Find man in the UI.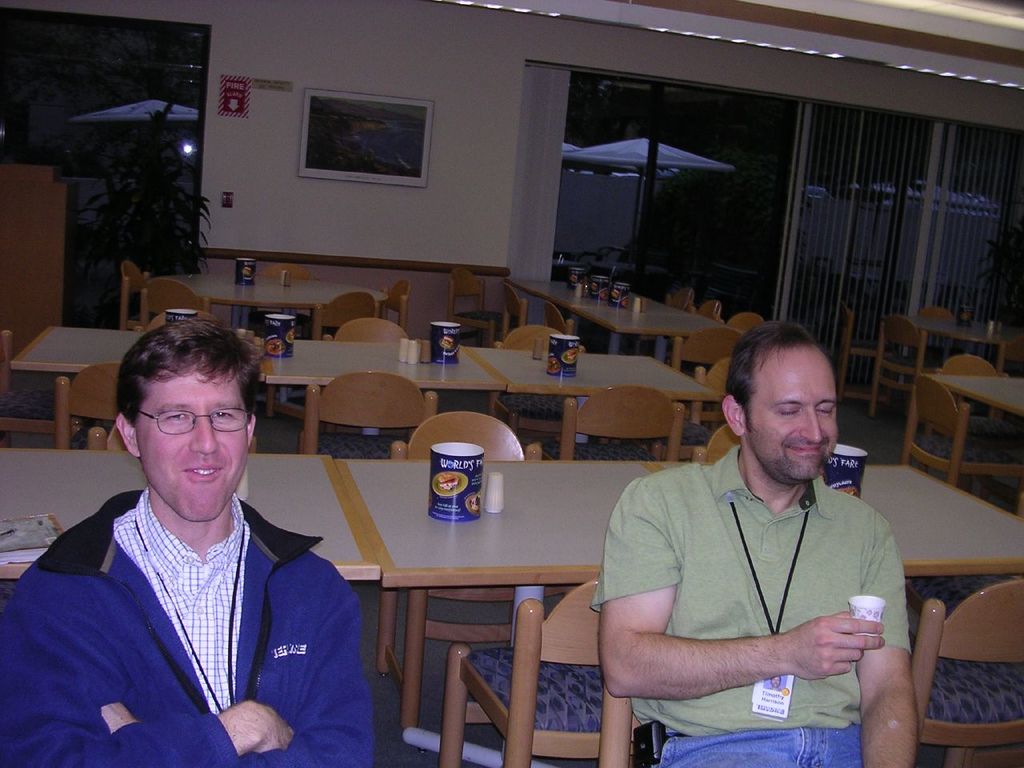
UI element at x1=599, y1=319, x2=917, y2=767.
